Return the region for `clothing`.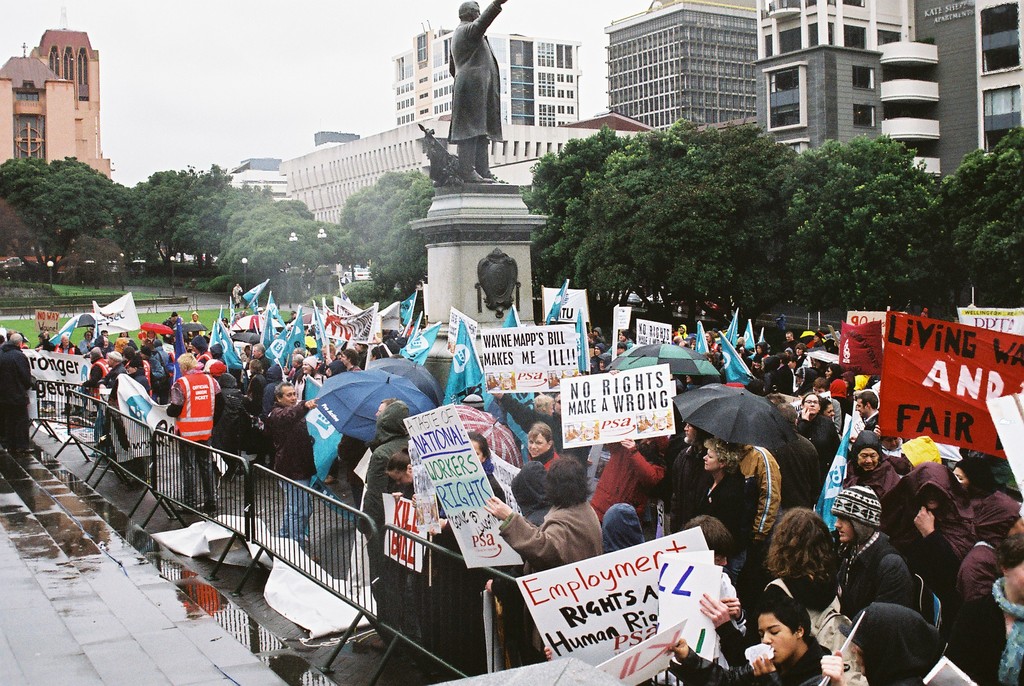
bbox=(597, 451, 681, 520).
